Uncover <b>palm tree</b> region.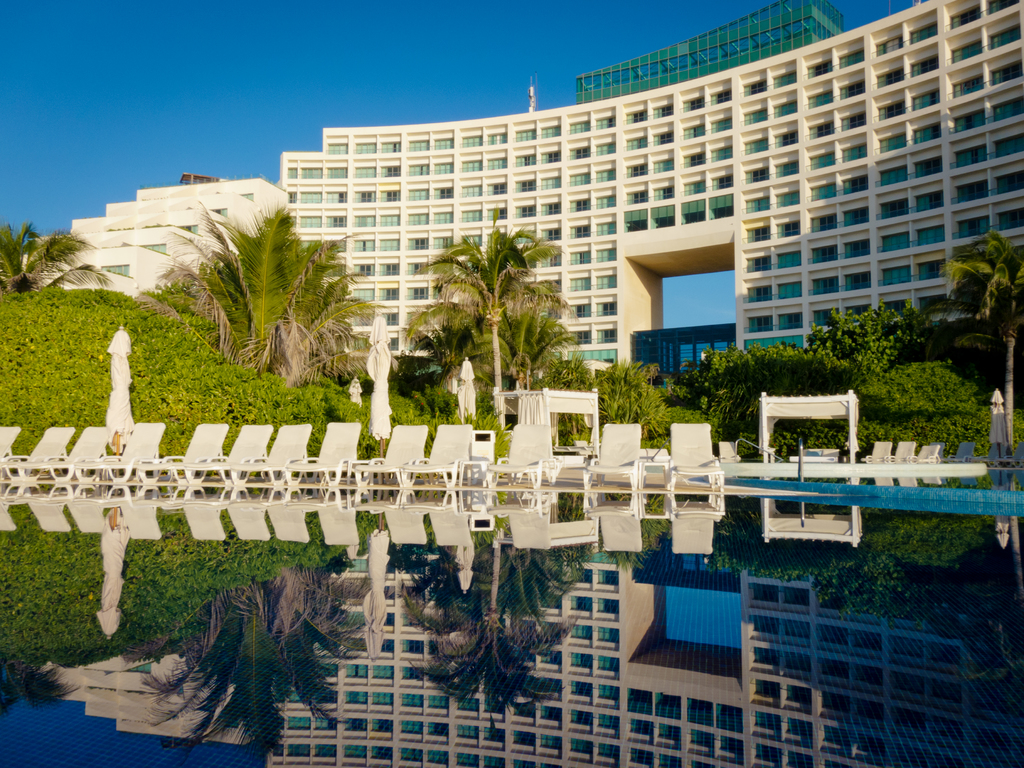
Uncovered: x1=410 y1=241 x2=582 y2=402.
